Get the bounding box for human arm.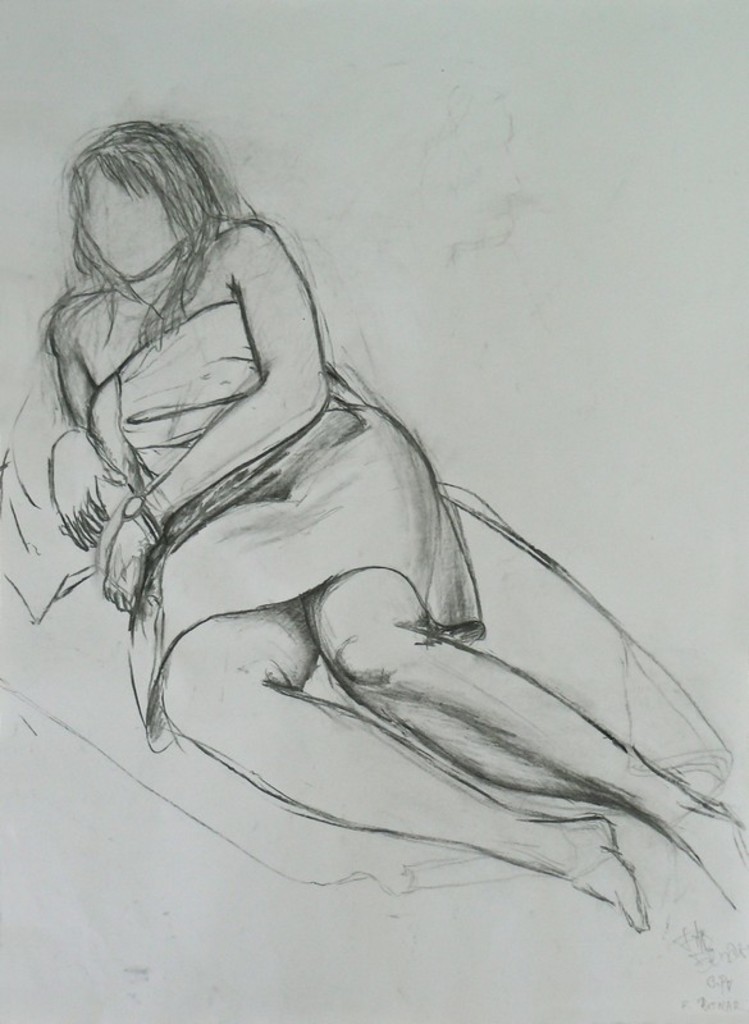
41/296/128/556.
